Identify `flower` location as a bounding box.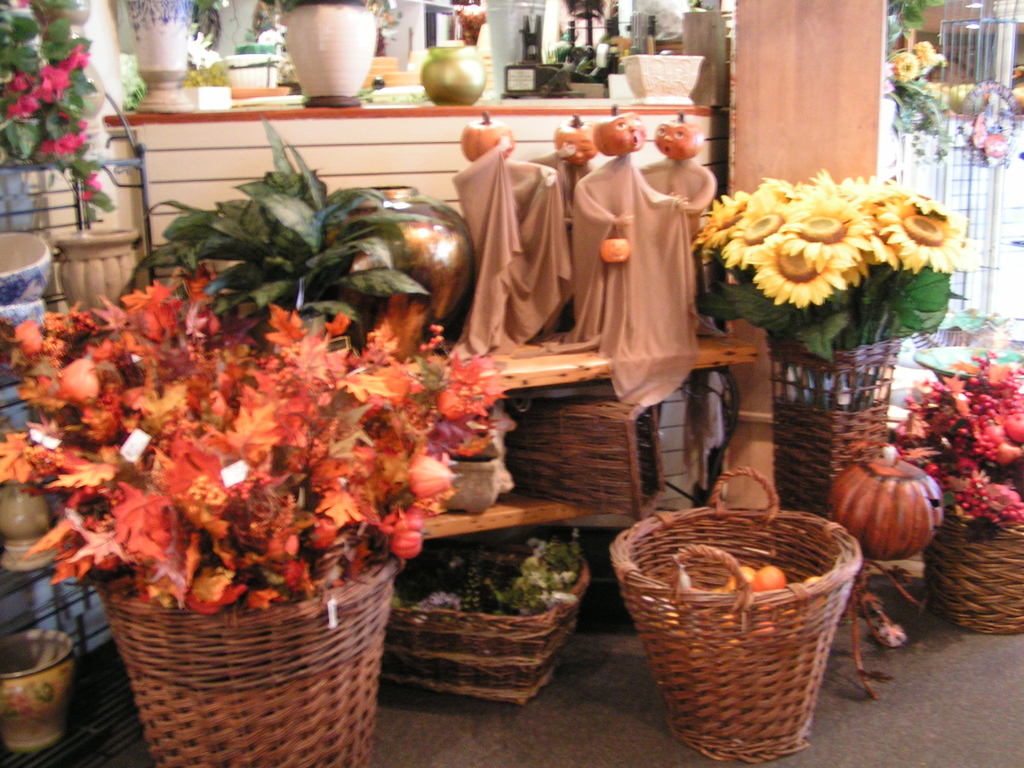
x1=879, y1=201, x2=979, y2=270.
